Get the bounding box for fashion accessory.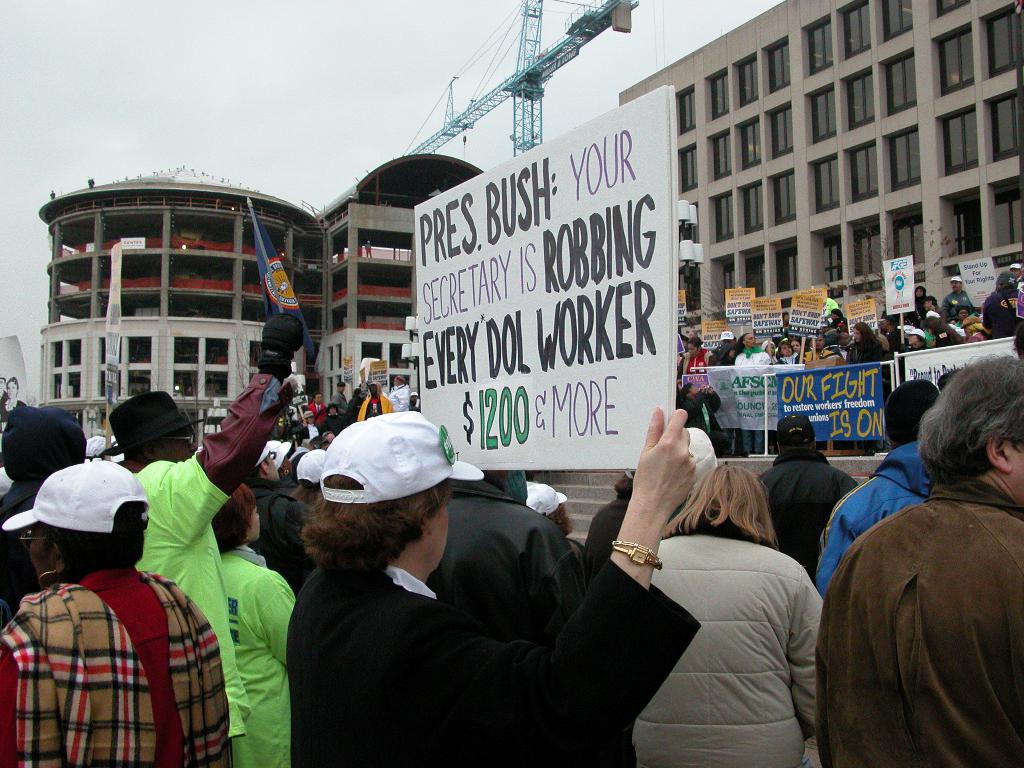
detection(256, 312, 305, 378).
